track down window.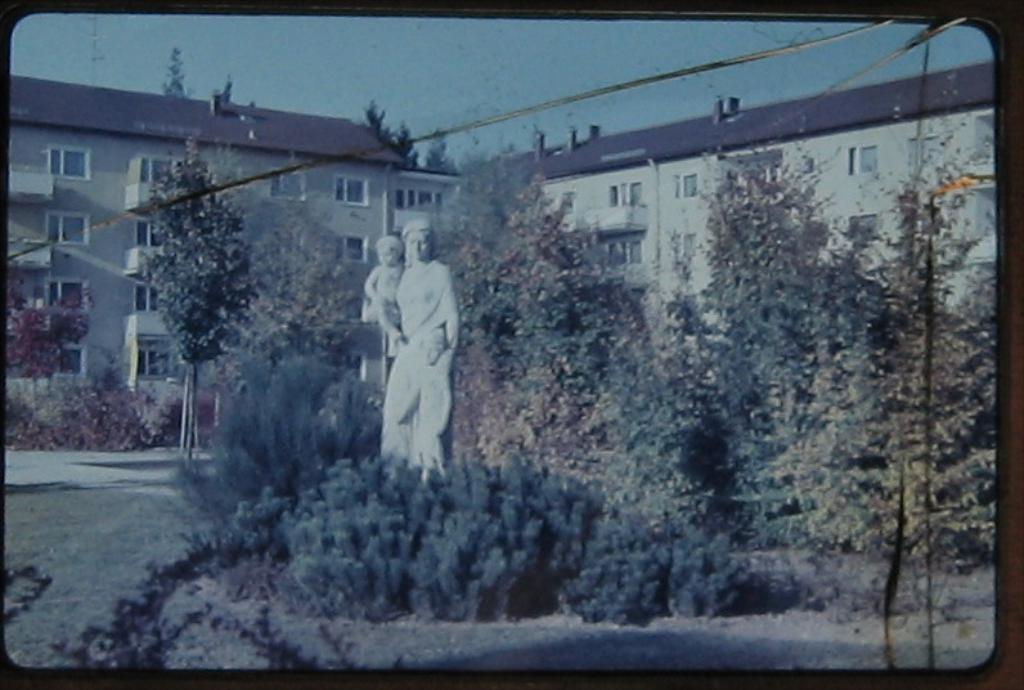
Tracked to bbox=[136, 337, 176, 380].
